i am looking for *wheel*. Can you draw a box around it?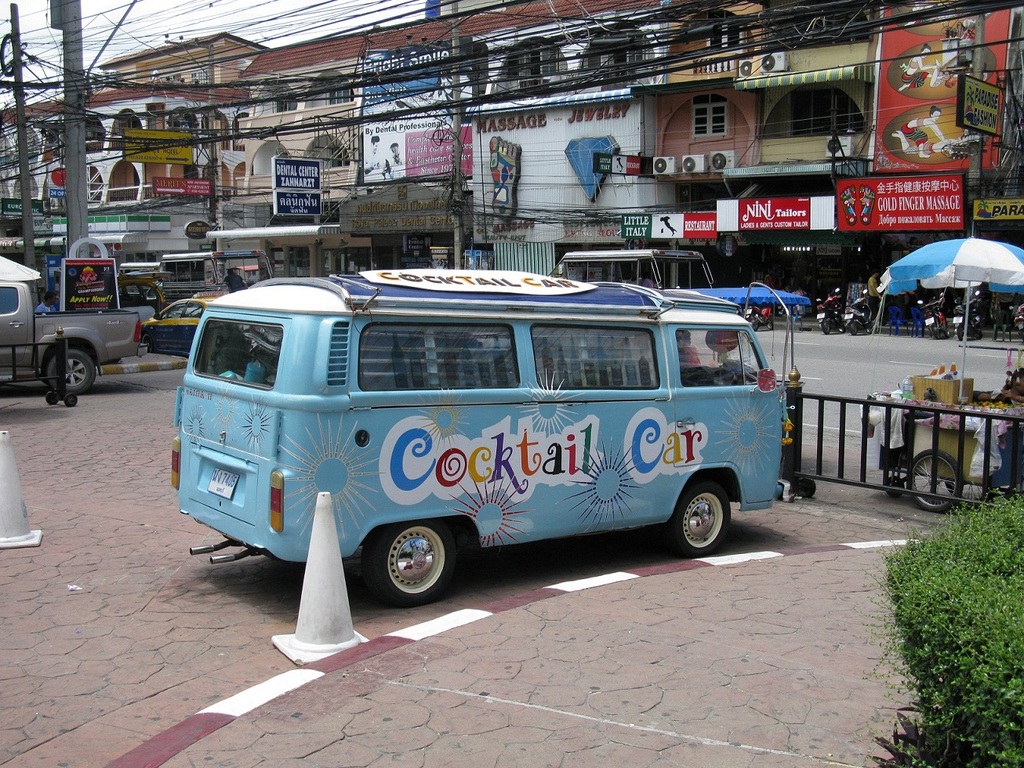
Sure, the bounding box is Rect(40, 349, 97, 400).
